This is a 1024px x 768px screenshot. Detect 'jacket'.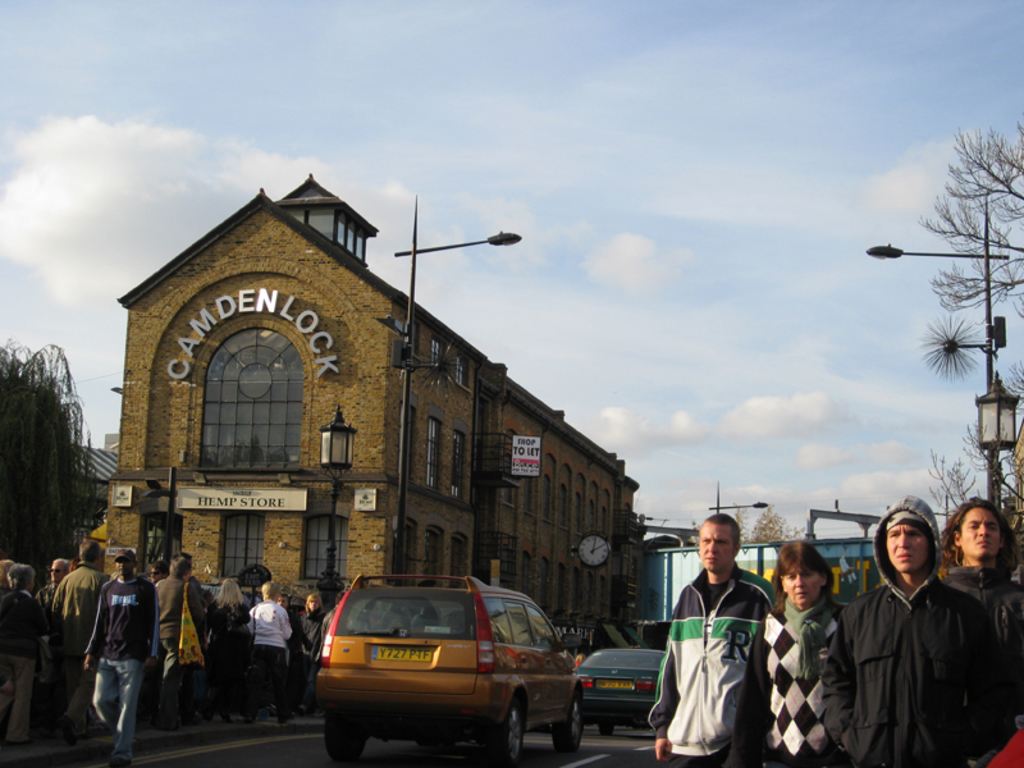
643,558,773,755.
